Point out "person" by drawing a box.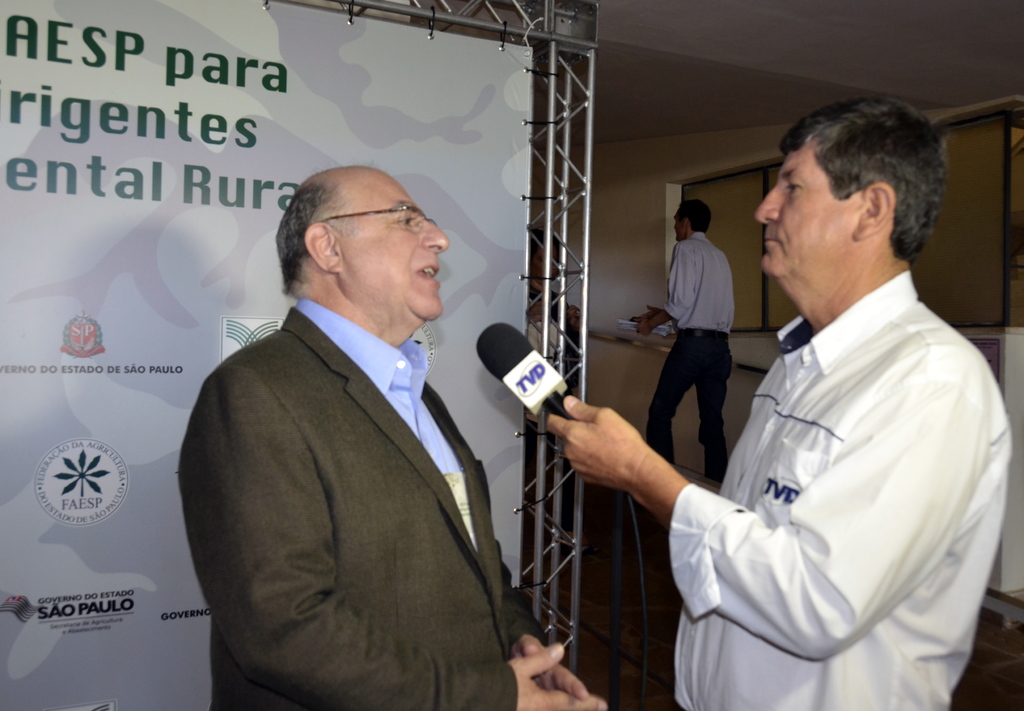
535,85,1023,710.
